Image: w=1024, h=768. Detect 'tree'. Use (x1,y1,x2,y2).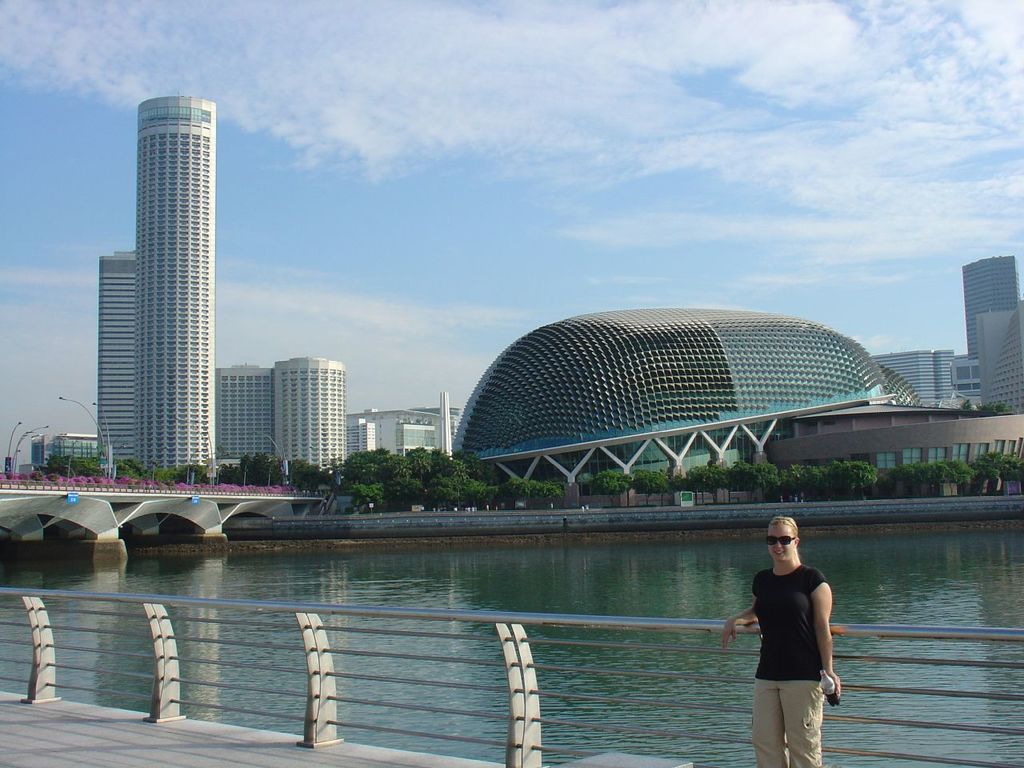
(231,443,272,483).
